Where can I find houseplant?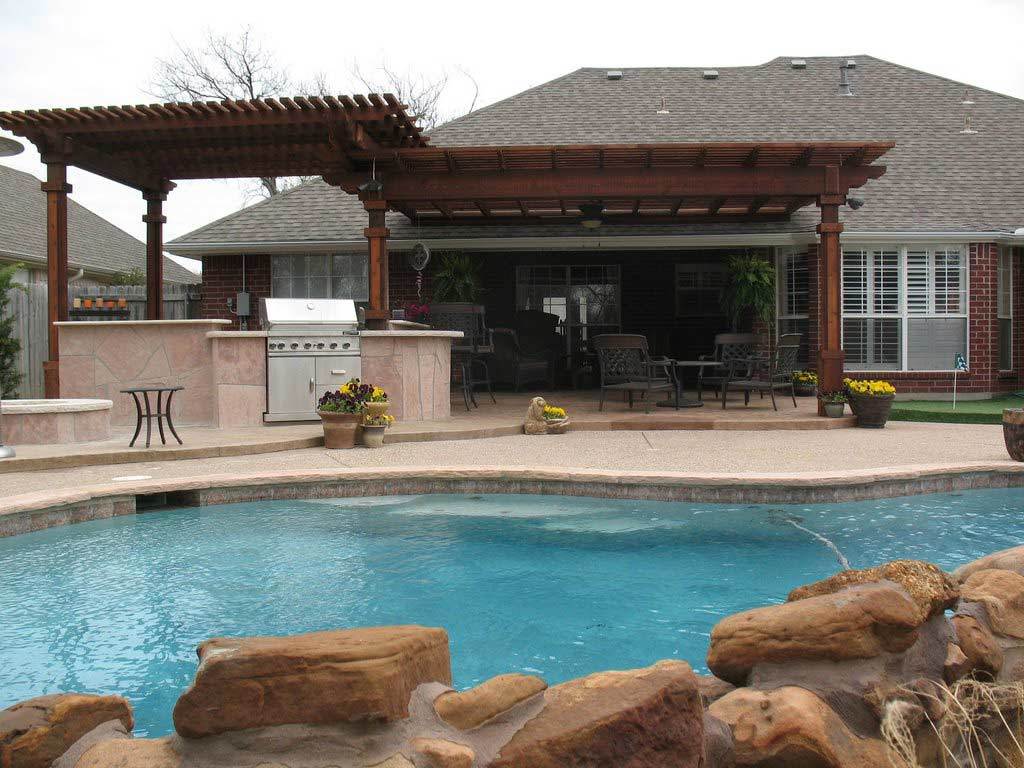
You can find it at left=840, top=380, right=895, bottom=427.
